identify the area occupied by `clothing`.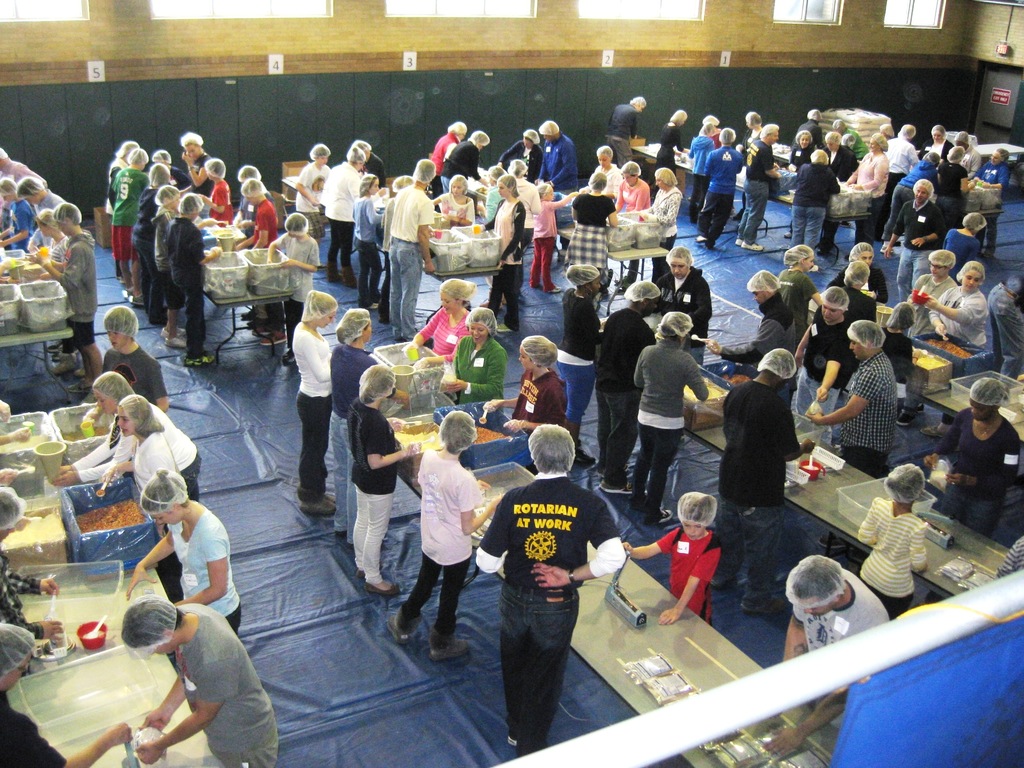
Area: [747,124,764,140].
